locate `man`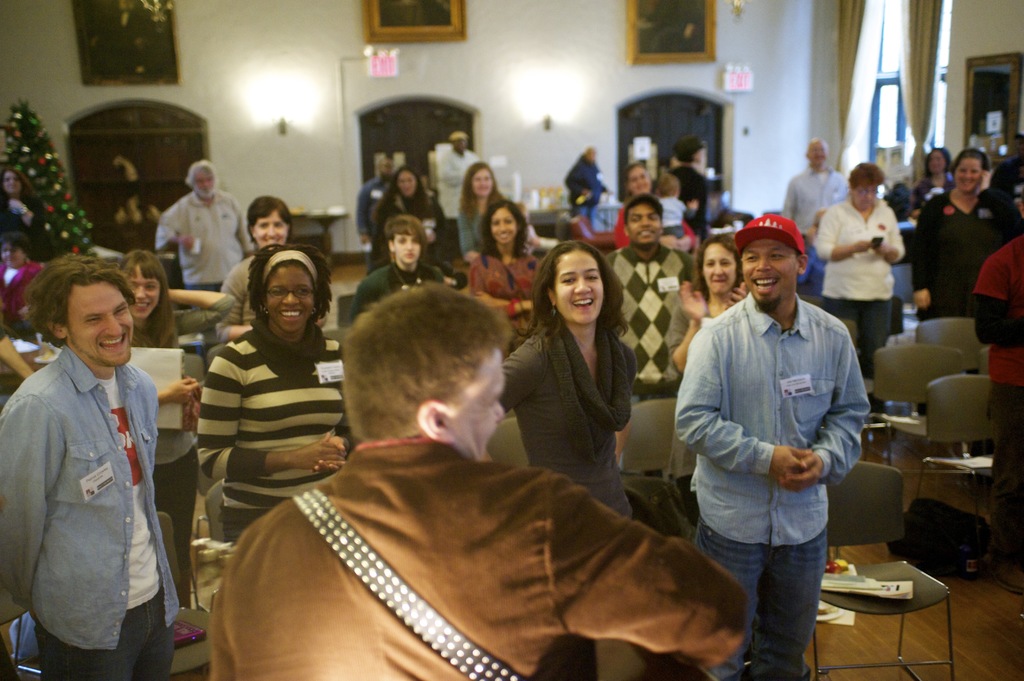
detection(670, 214, 861, 680)
